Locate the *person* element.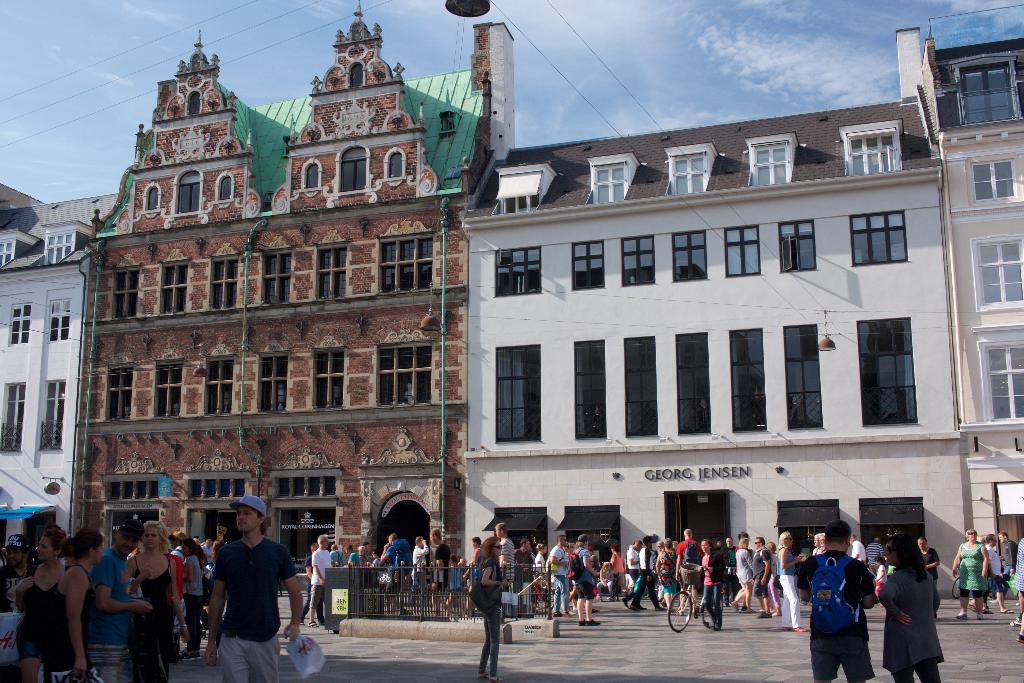
Element bbox: detection(348, 533, 426, 575).
